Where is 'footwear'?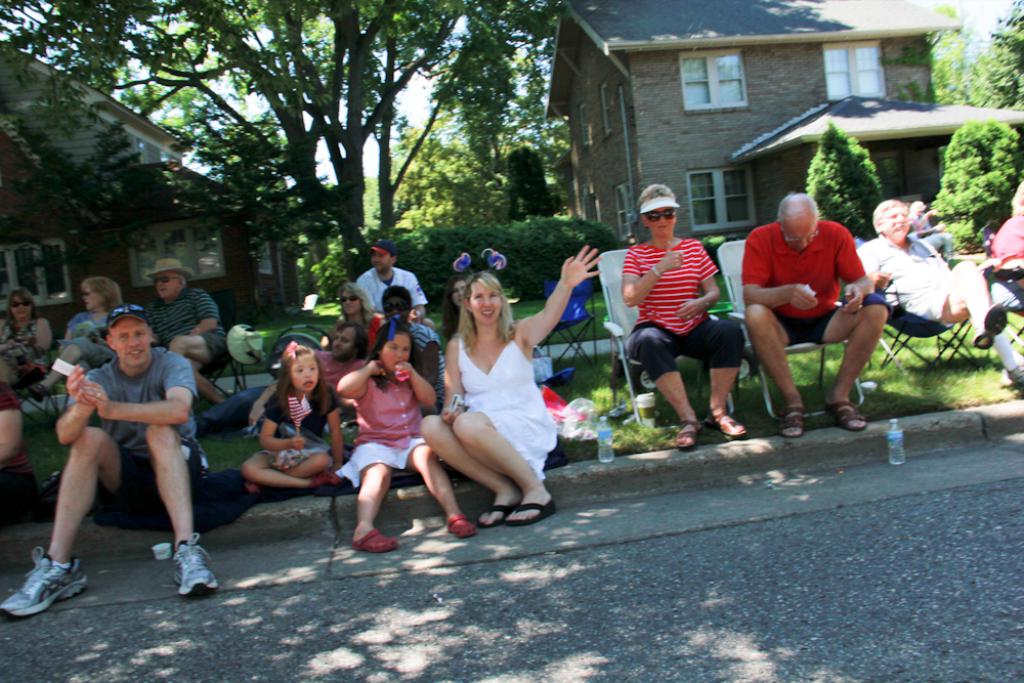
bbox=[481, 507, 511, 524].
